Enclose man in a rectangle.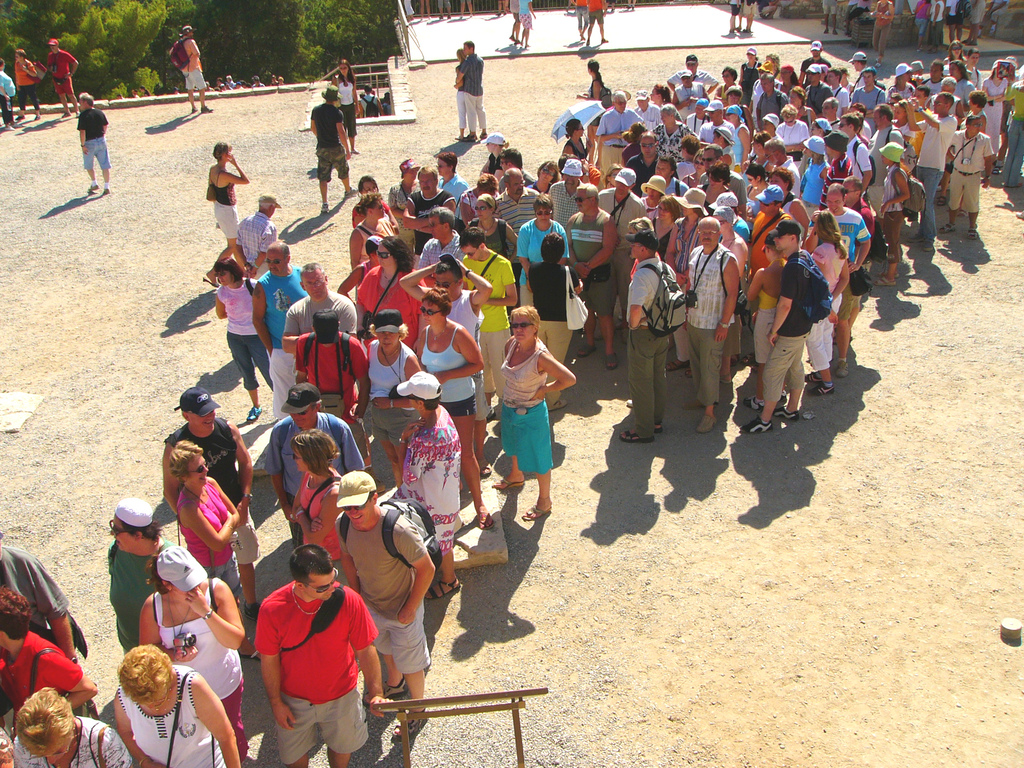
region(600, 166, 643, 223).
